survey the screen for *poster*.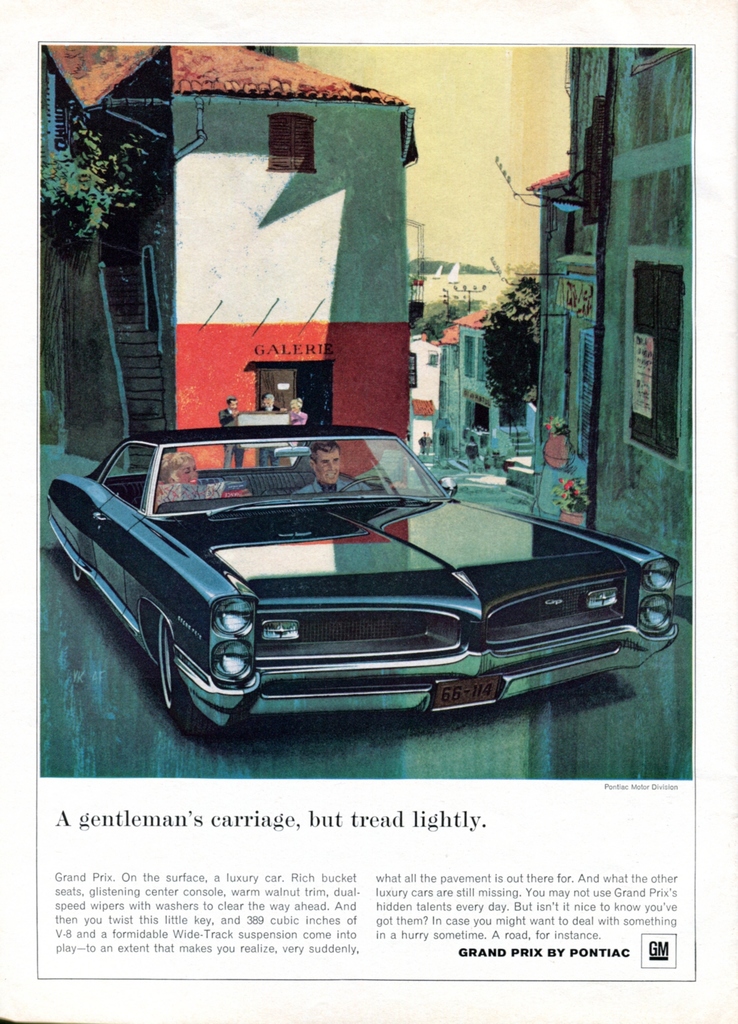
Survey found: <box>0,0,737,1023</box>.
